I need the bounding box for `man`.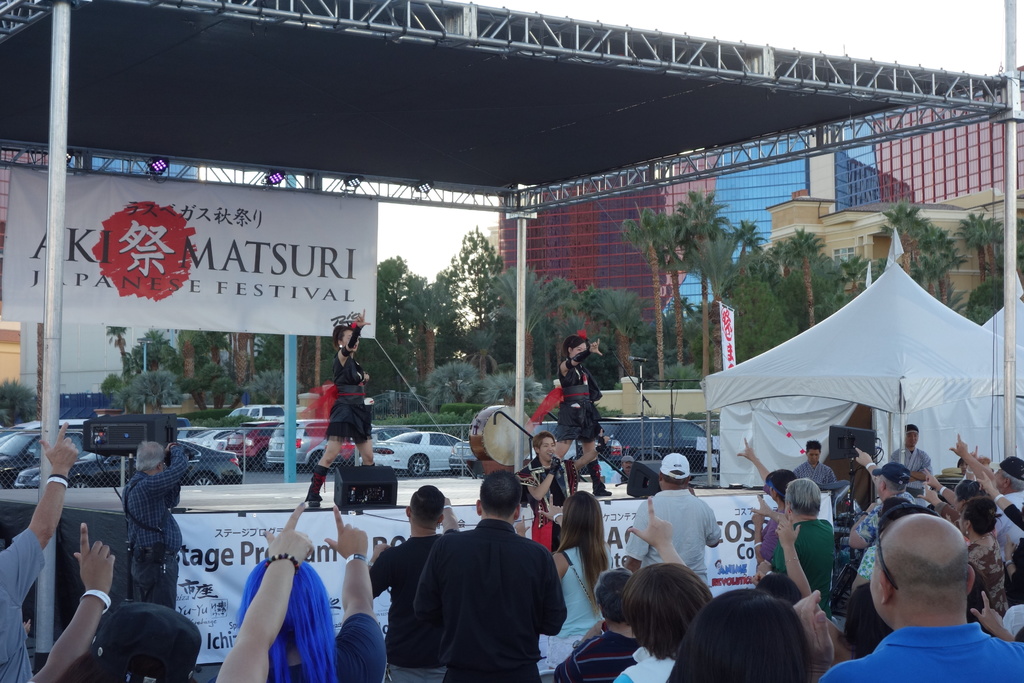
Here it is: 798 441 838 488.
